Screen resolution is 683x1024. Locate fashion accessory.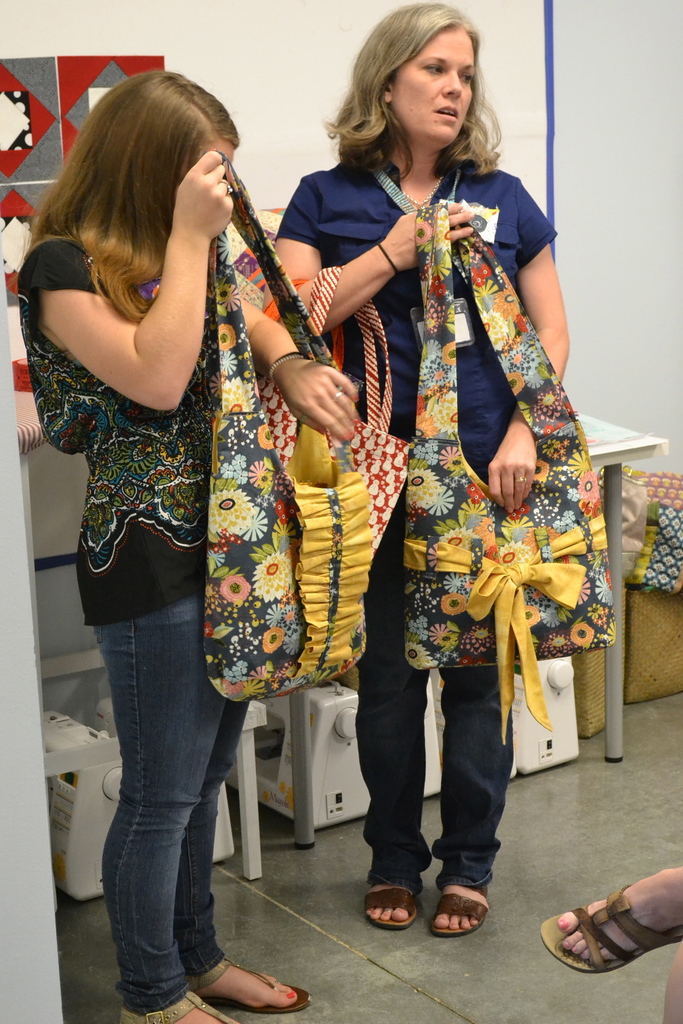
x1=404 y1=178 x2=441 y2=204.
